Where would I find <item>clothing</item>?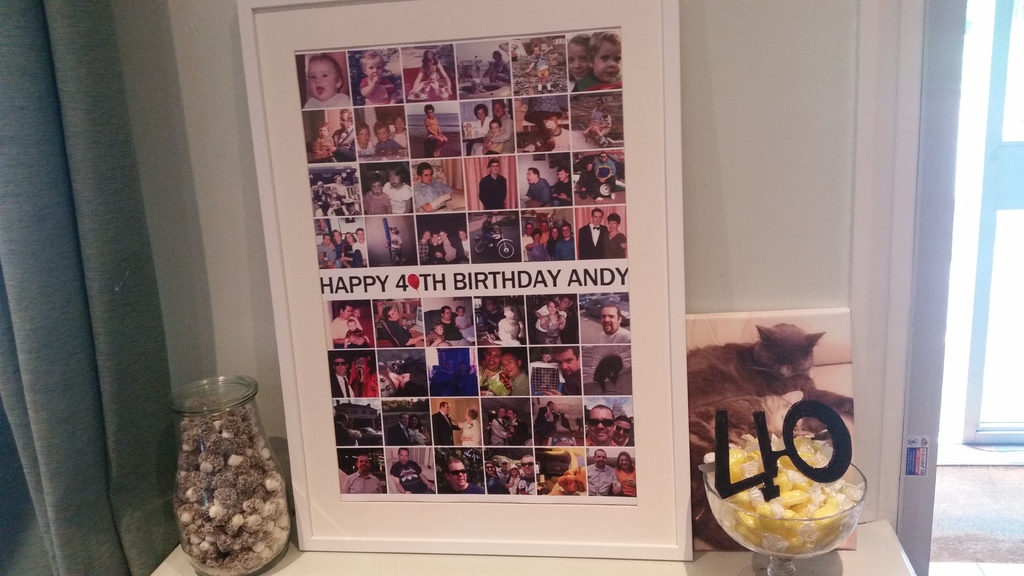
At box=[348, 355, 379, 397].
